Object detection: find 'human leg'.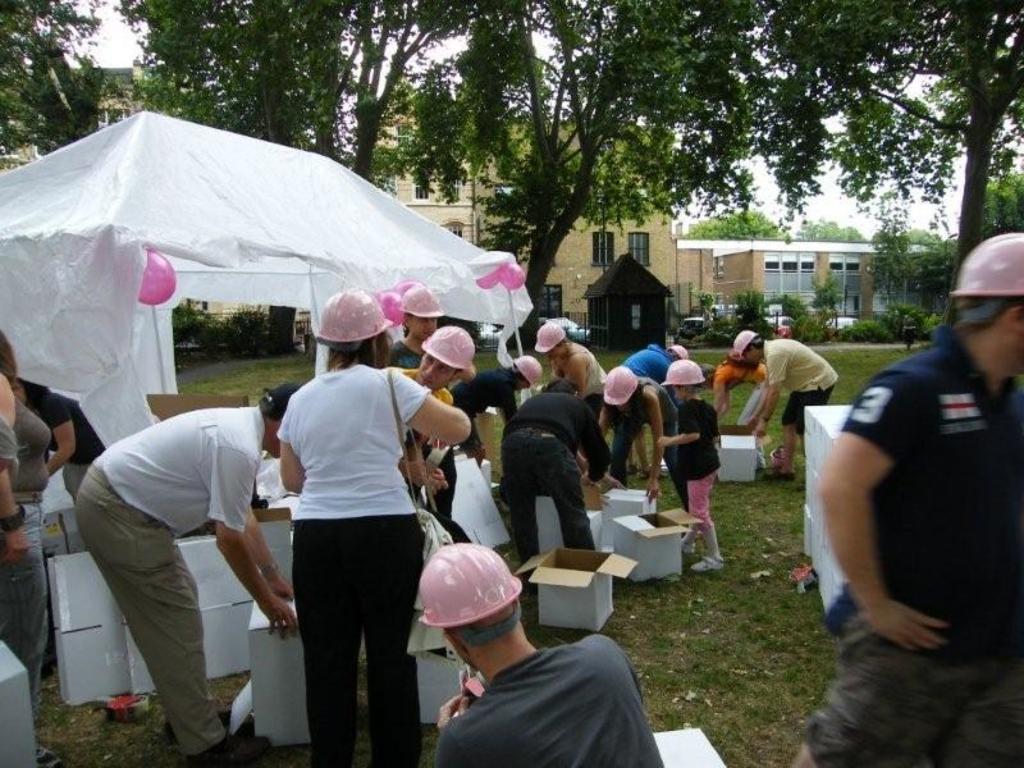
select_region(611, 424, 639, 484).
